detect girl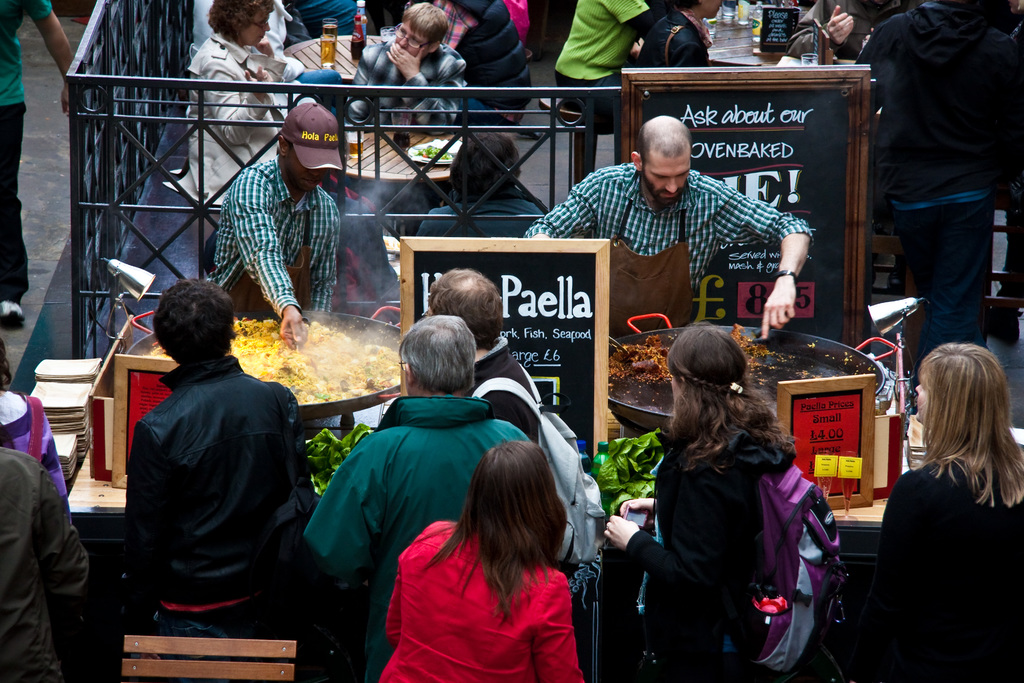
Rect(600, 328, 843, 680)
